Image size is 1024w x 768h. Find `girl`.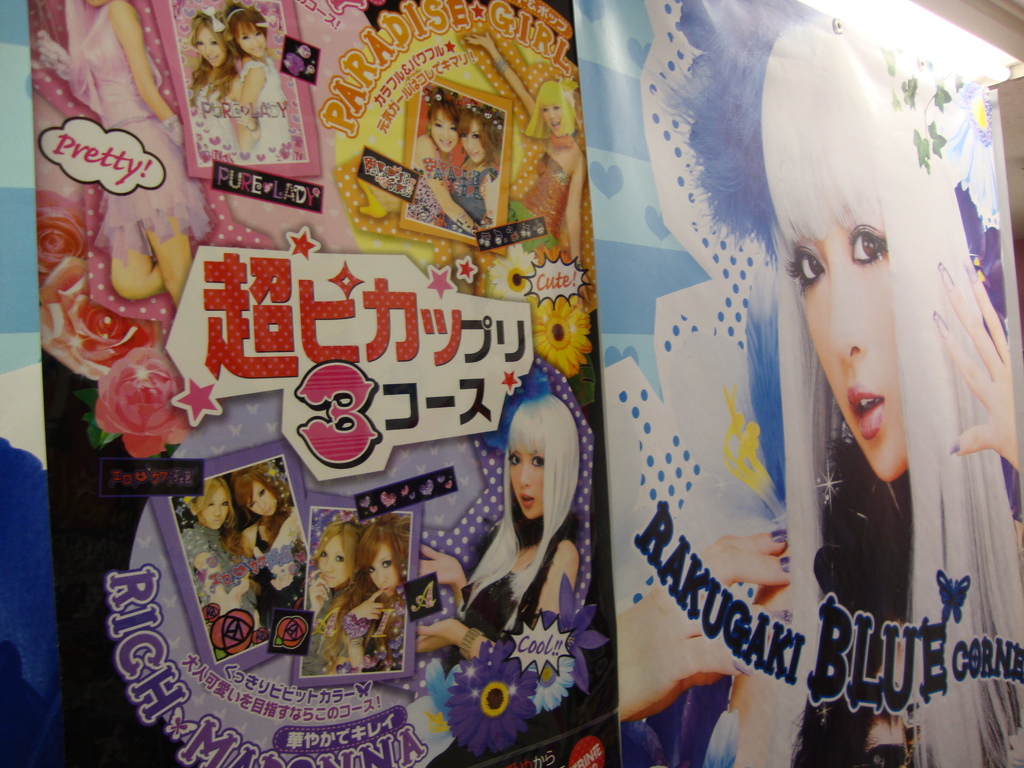
x1=186, y1=12, x2=237, y2=164.
